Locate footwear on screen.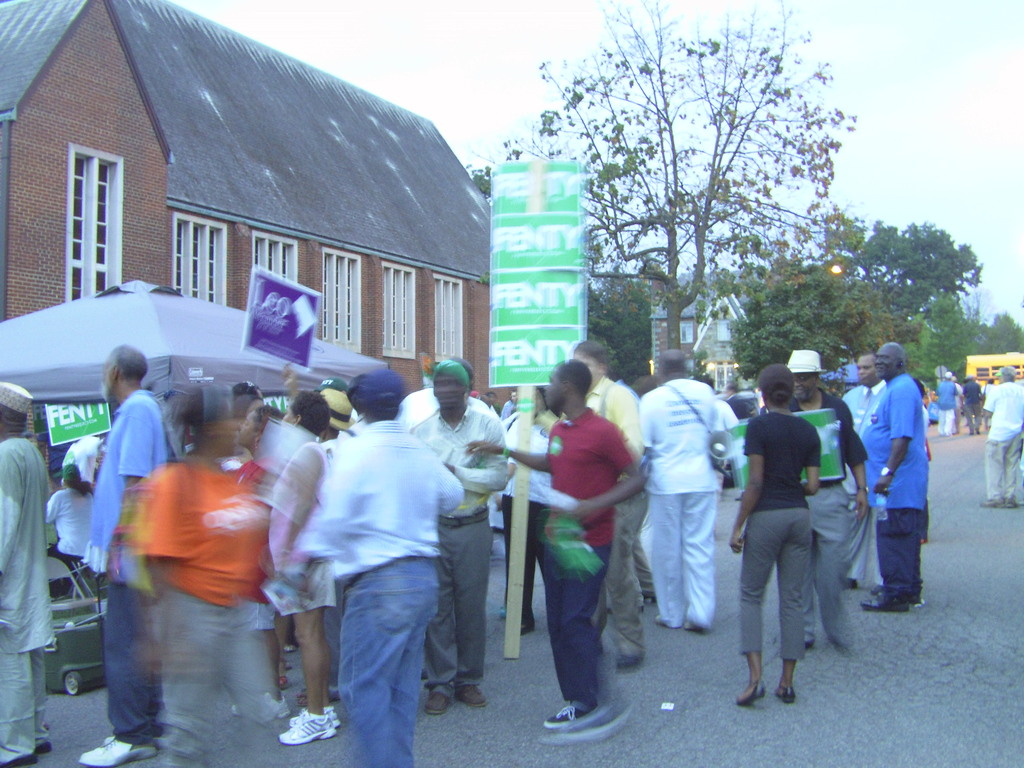
On screen at region(684, 621, 703, 630).
